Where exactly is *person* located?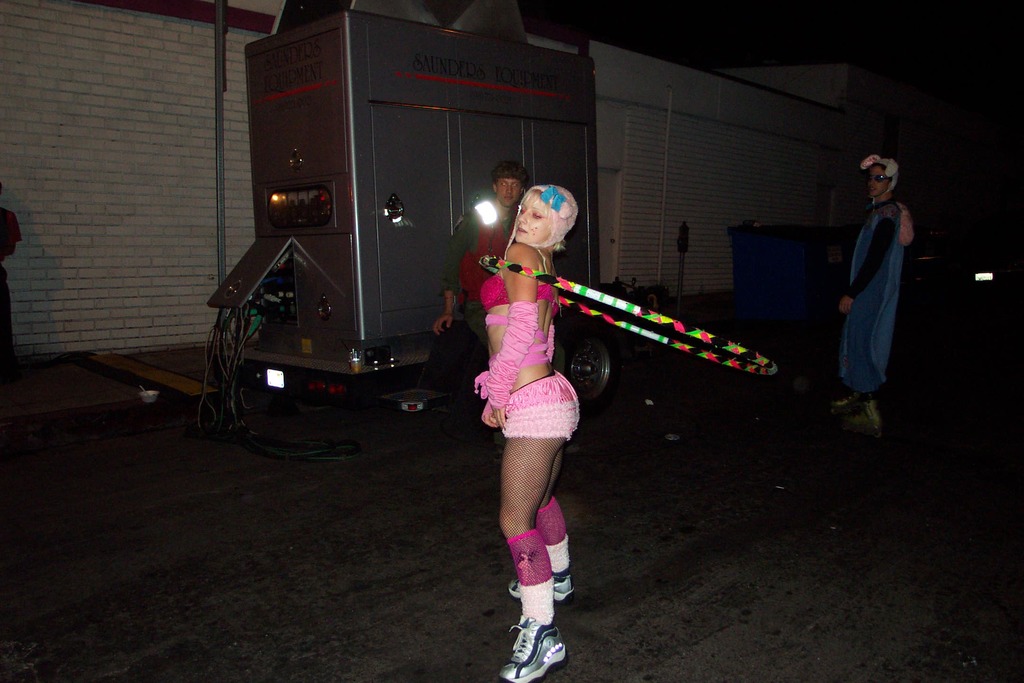
Its bounding box is <region>433, 156, 523, 343</region>.
